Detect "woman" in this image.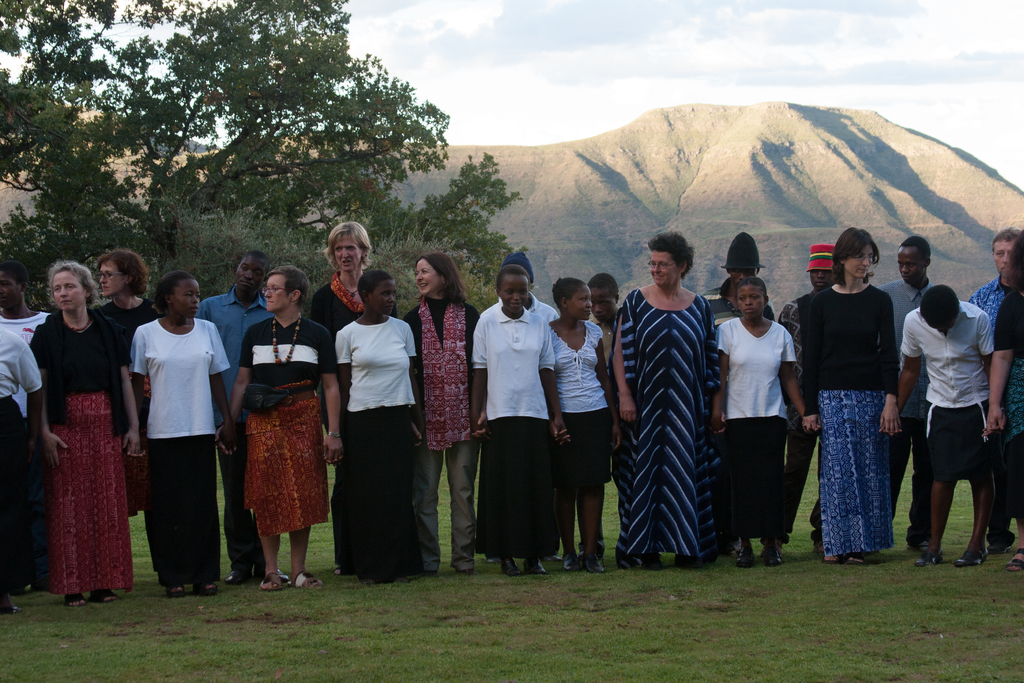
Detection: BBox(400, 252, 483, 572).
